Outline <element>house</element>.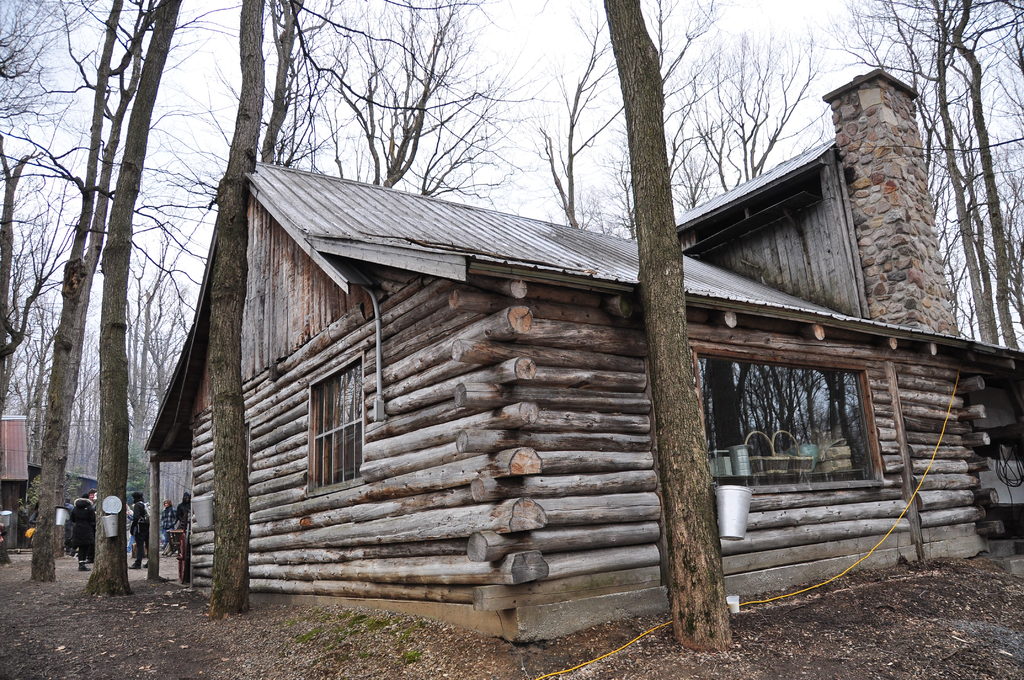
Outline: [147,58,1016,610].
